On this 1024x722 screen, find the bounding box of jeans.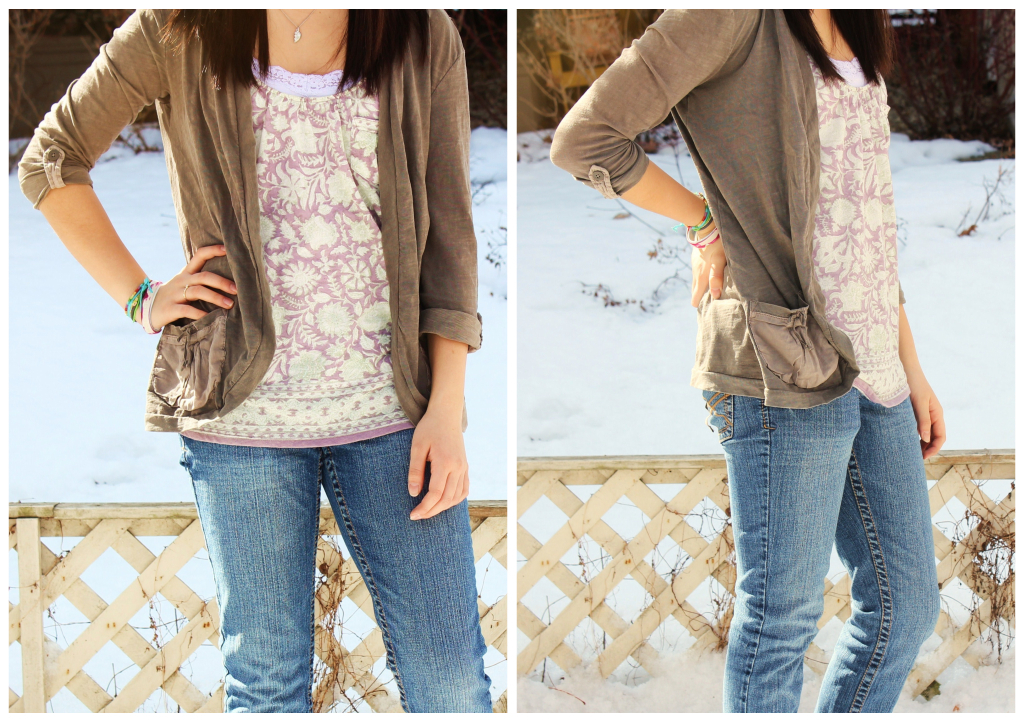
Bounding box: <region>701, 391, 941, 710</region>.
